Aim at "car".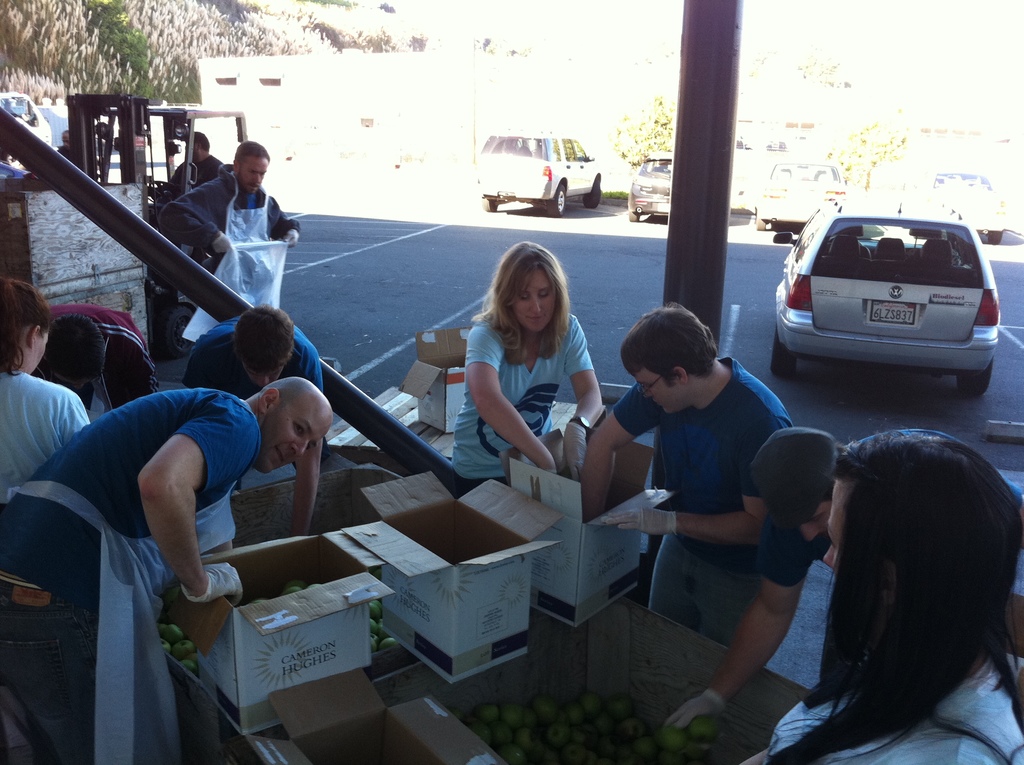
Aimed at <region>775, 215, 996, 392</region>.
